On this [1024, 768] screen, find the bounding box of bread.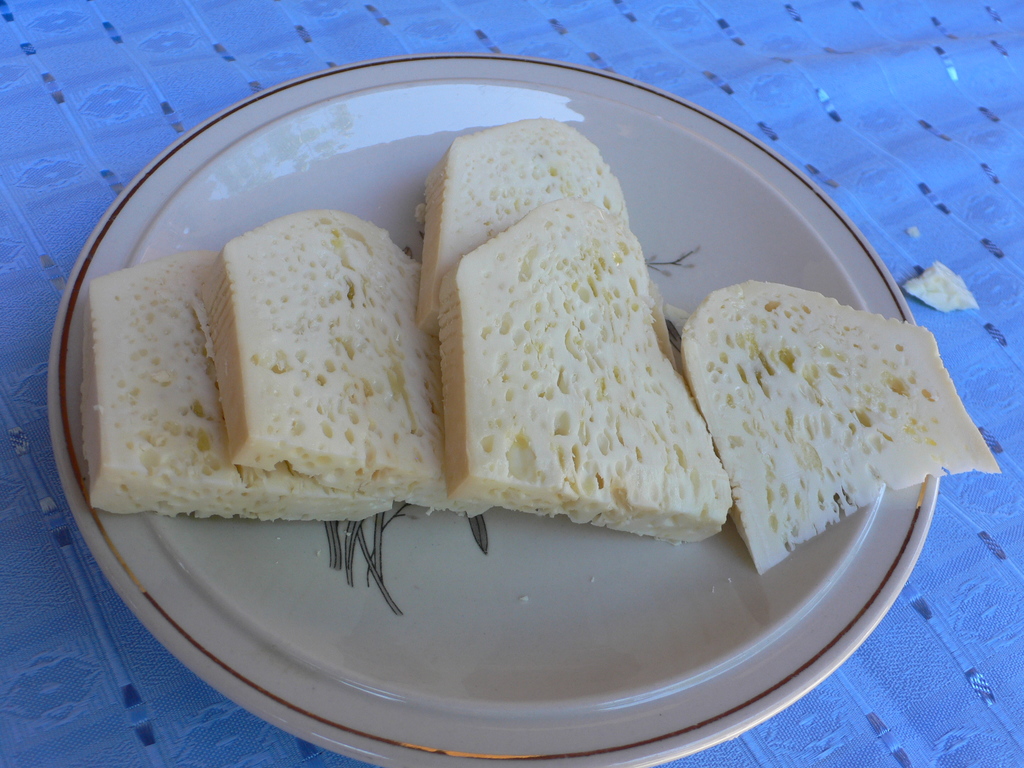
Bounding box: bbox=[397, 119, 729, 556].
